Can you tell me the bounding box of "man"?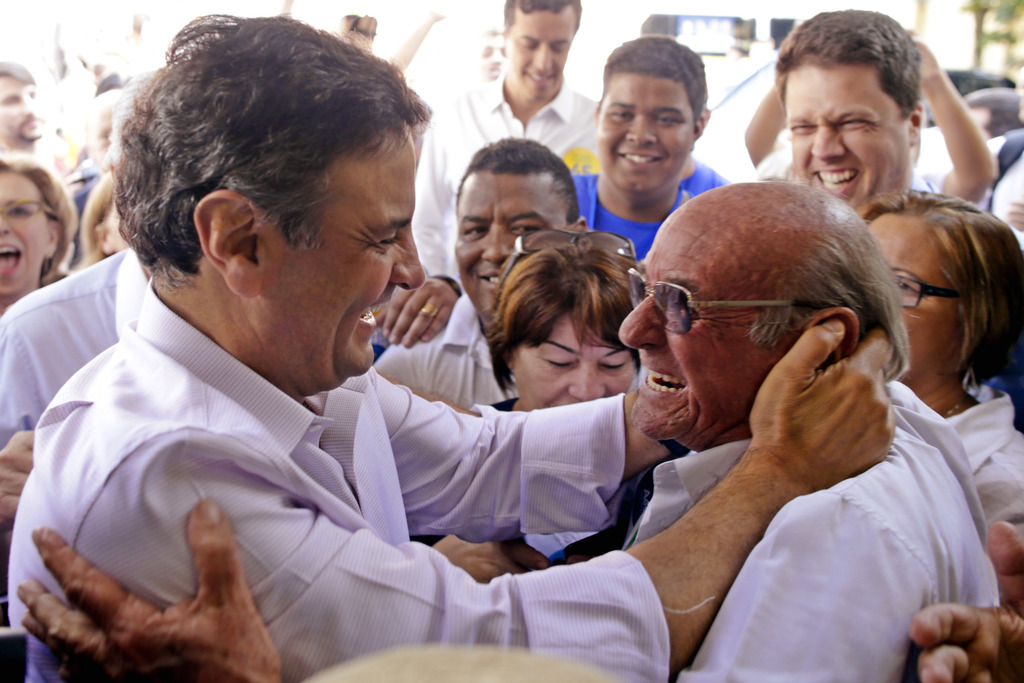
BBox(10, 12, 890, 682).
